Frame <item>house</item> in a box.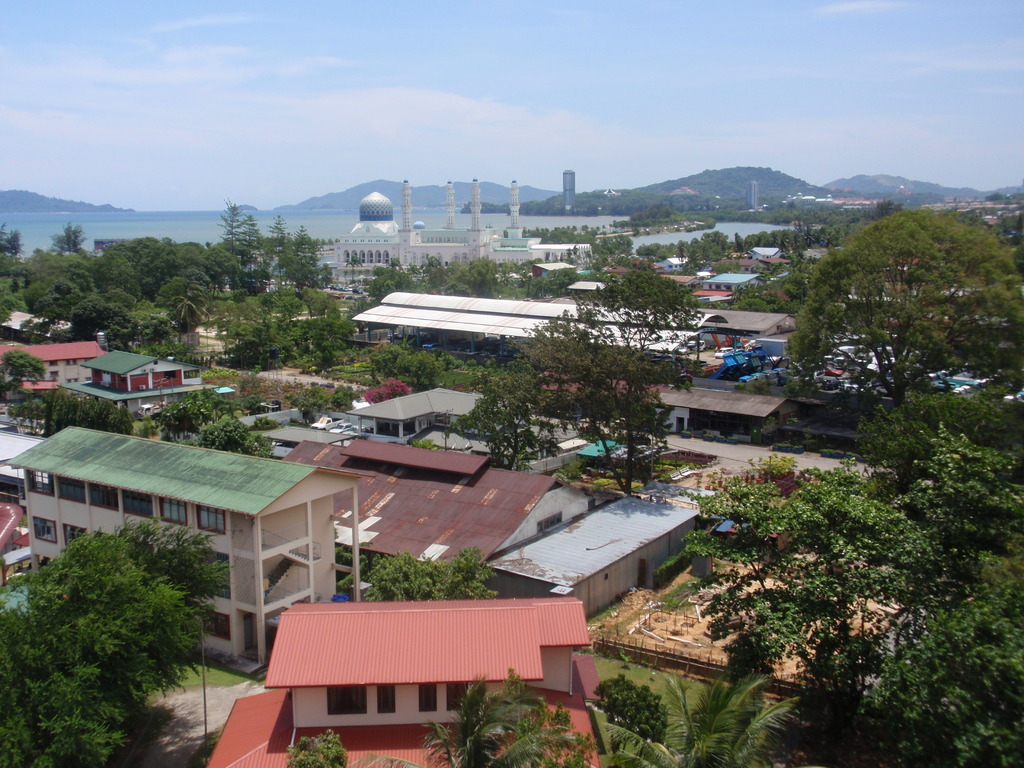
[left=685, top=308, right=793, bottom=337].
